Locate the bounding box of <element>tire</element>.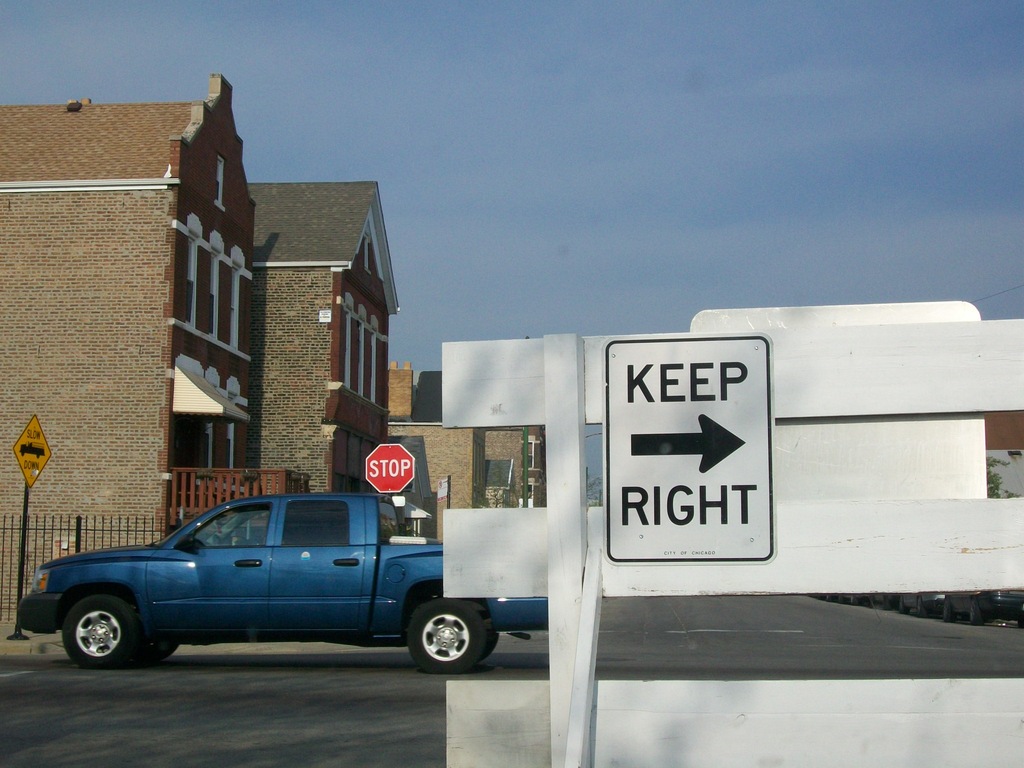
Bounding box: crop(914, 597, 927, 617).
